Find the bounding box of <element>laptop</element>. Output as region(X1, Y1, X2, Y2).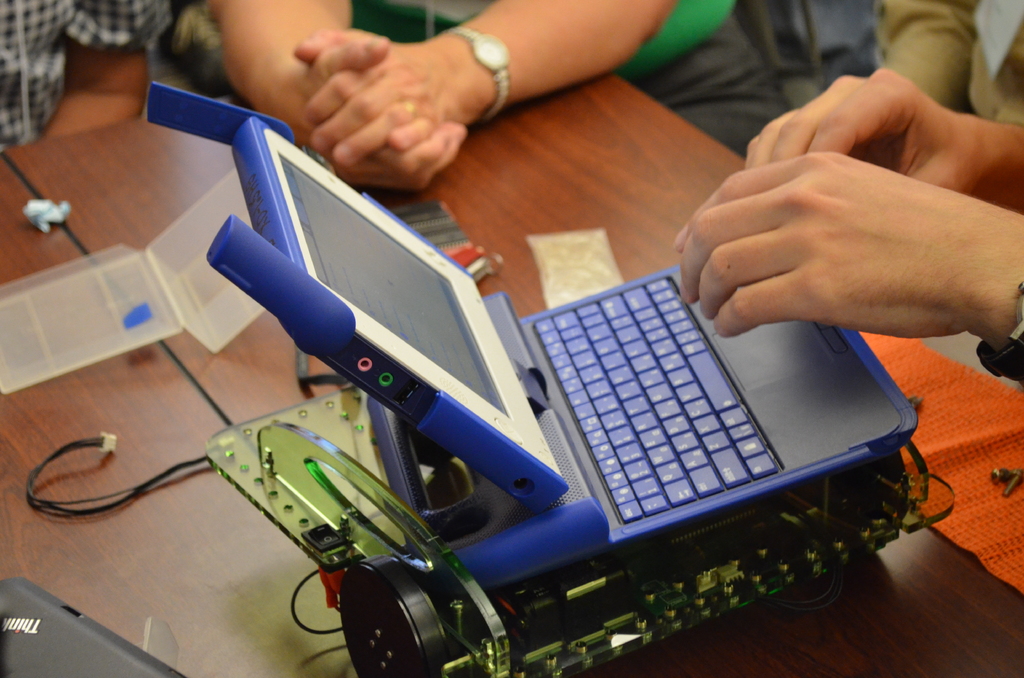
region(145, 77, 922, 592).
